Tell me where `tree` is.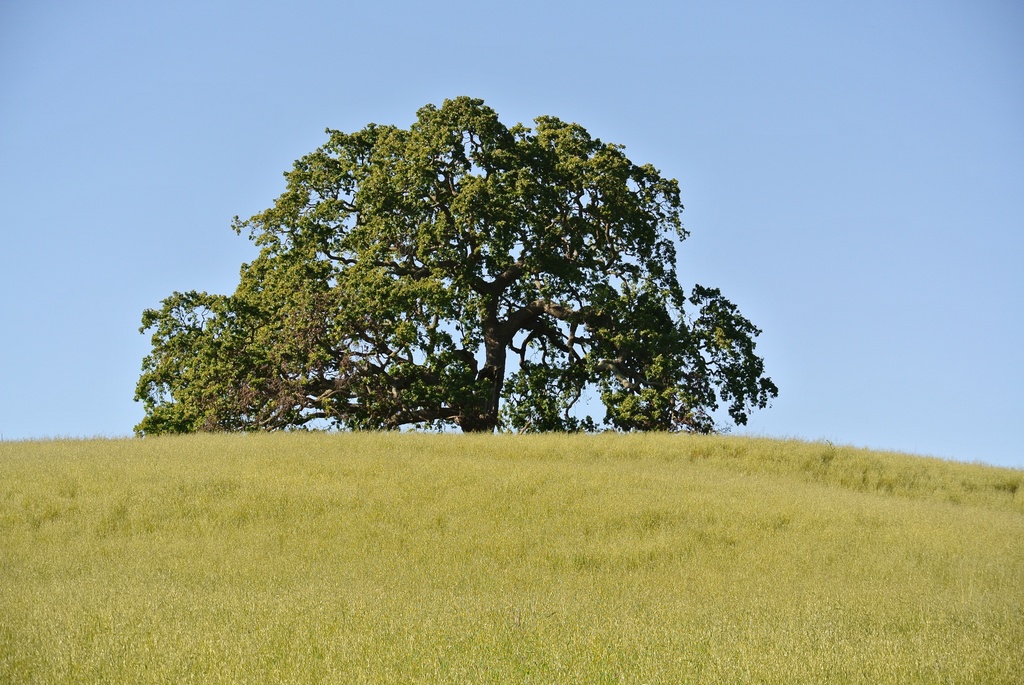
`tree` is at 170 83 749 450.
